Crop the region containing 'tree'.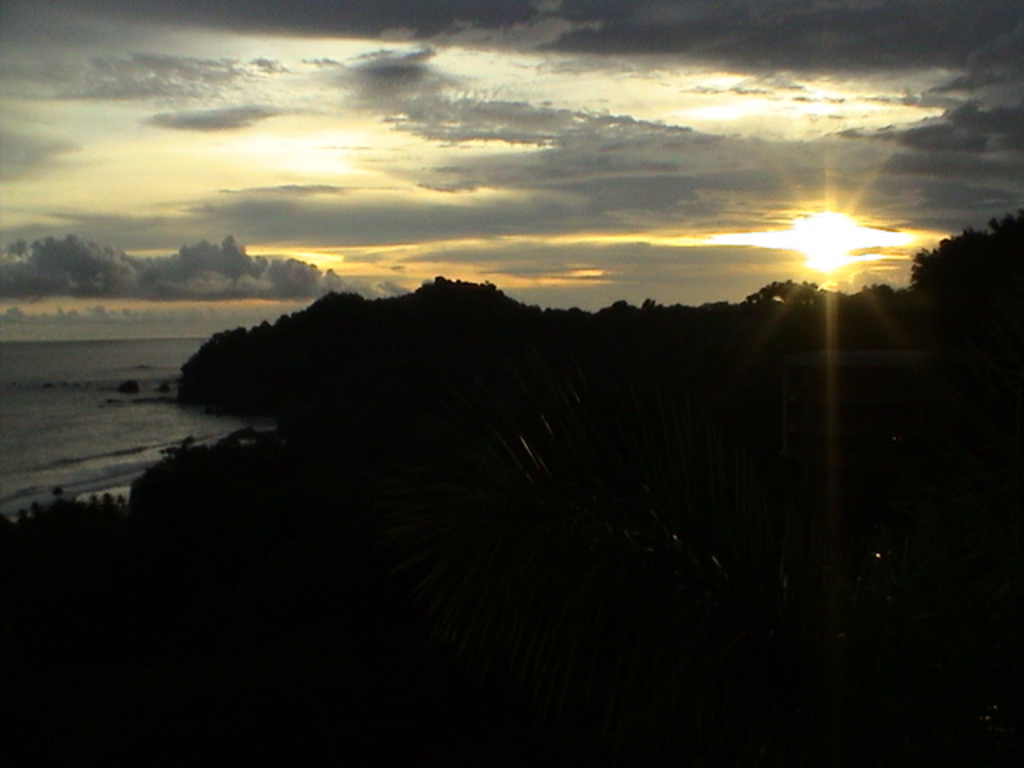
Crop region: 907 211 1022 296.
